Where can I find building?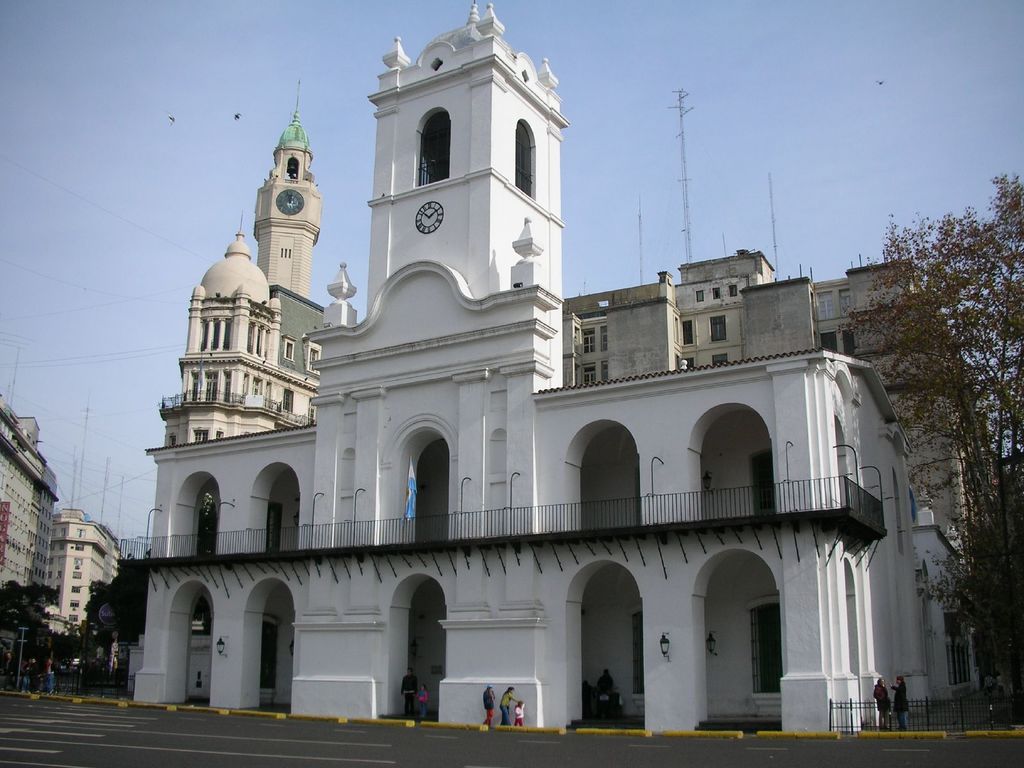
You can find it at locate(0, 396, 58, 593).
